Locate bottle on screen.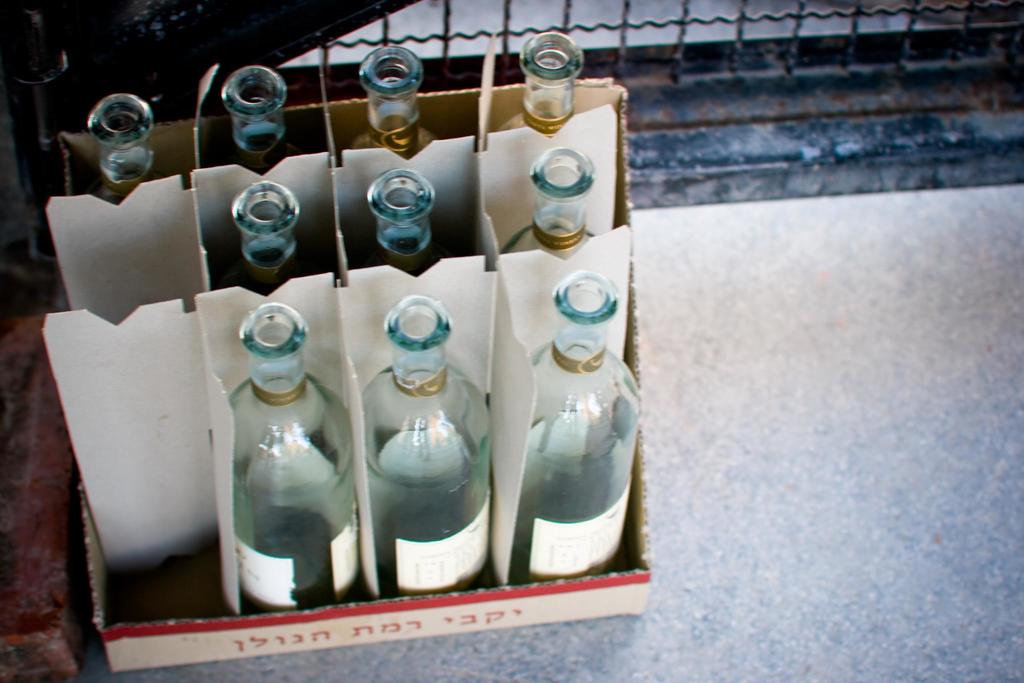
On screen at locate(223, 303, 362, 617).
